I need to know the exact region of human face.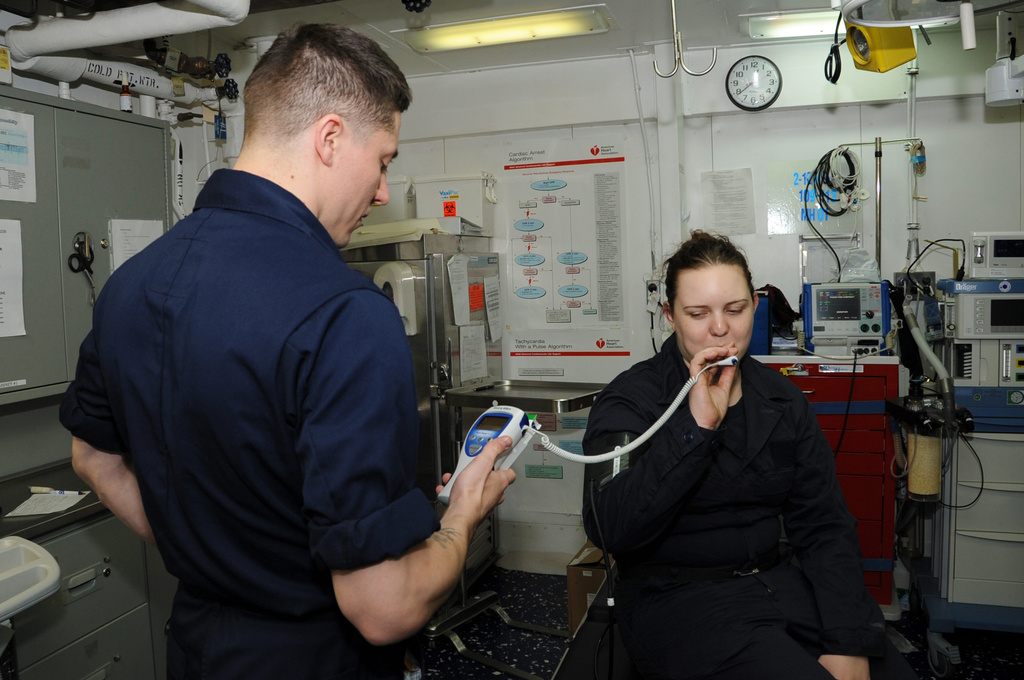
Region: <bbox>671, 260, 754, 366</bbox>.
